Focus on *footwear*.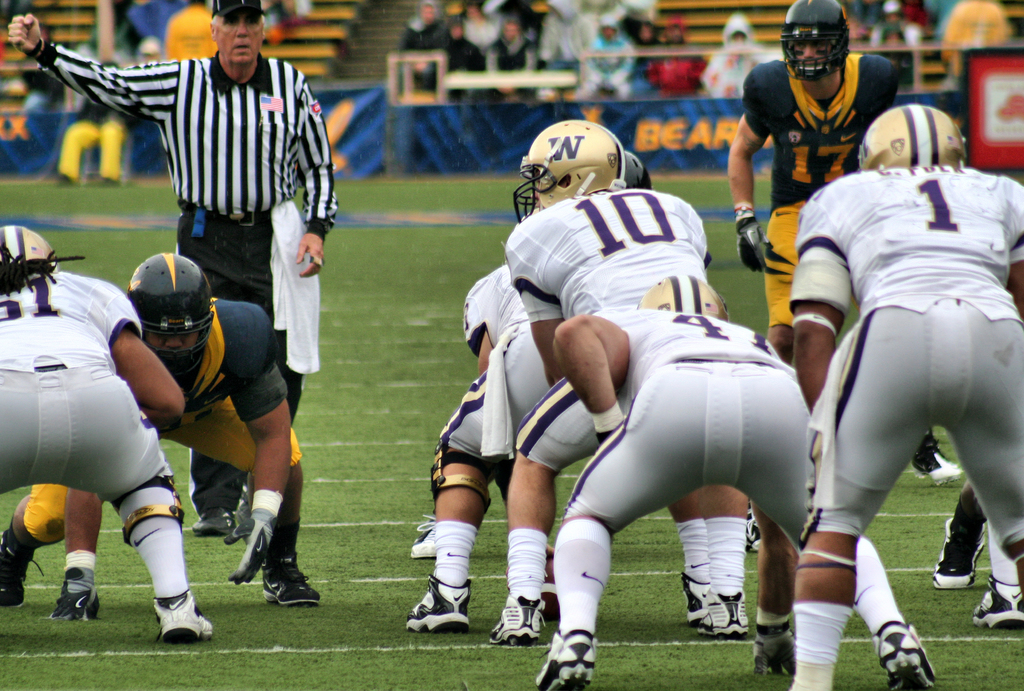
Focused at bbox=[154, 590, 212, 643].
